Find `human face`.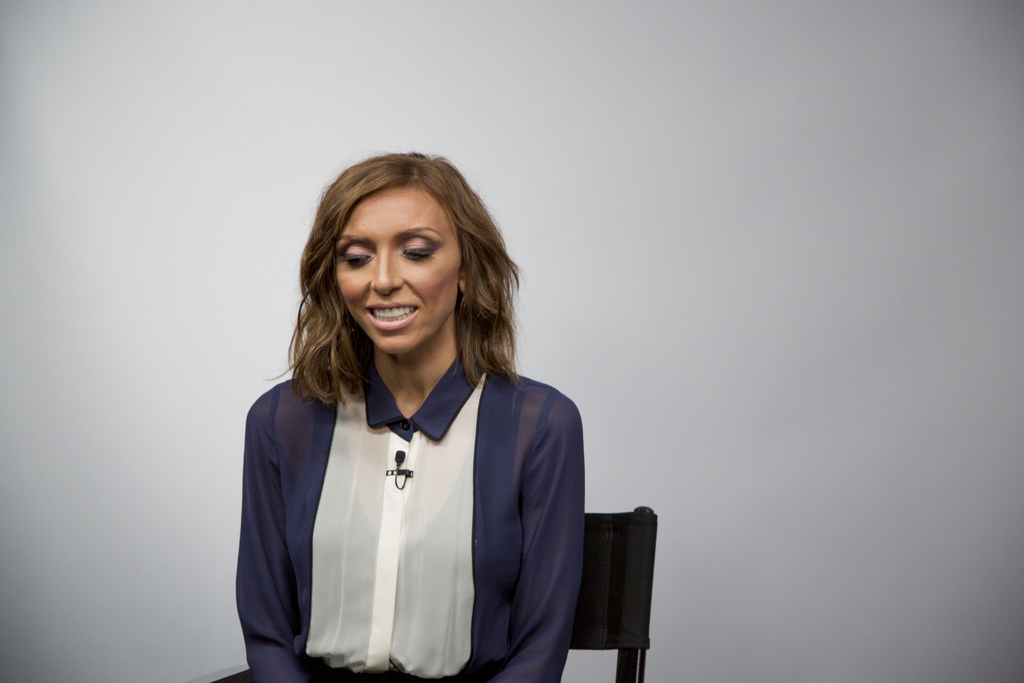
bbox(327, 179, 464, 350).
